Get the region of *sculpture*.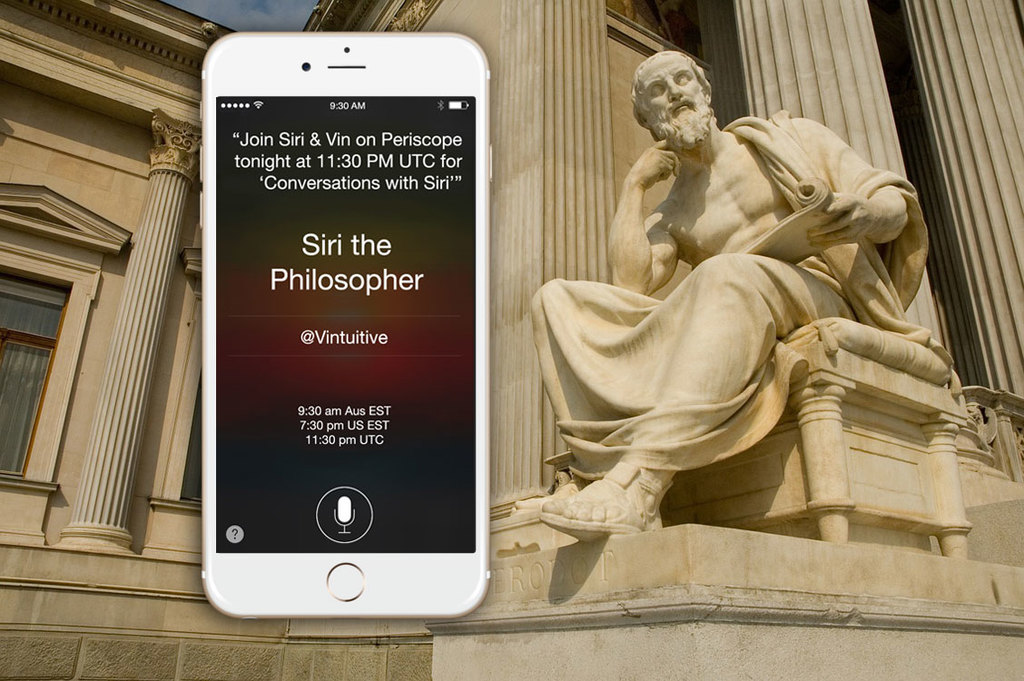
552:50:890:575.
